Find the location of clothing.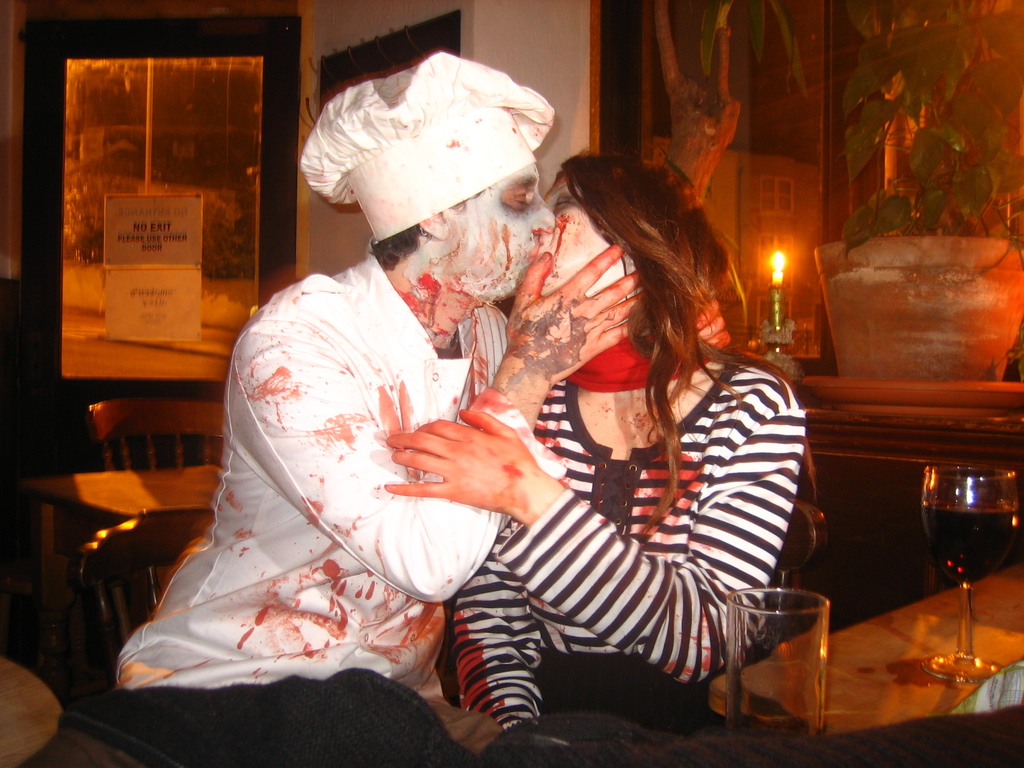
Location: {"left": 107, "top": 257, "right": 559, "bottom": 767}.
